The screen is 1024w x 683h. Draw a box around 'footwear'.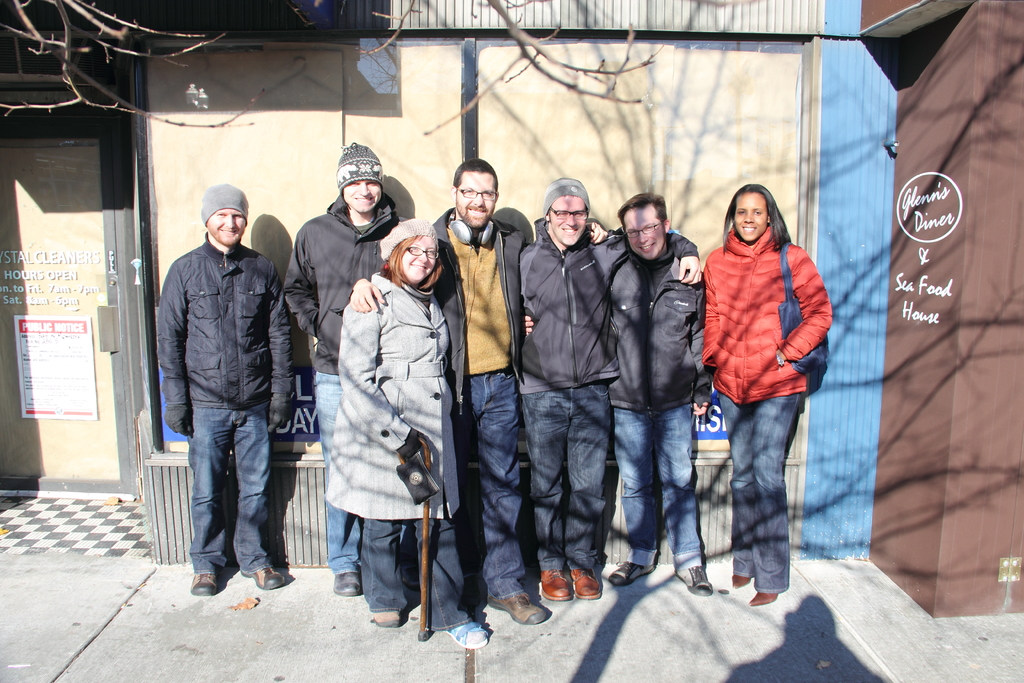
[left=678, top=561, right=719, bottom=599].
